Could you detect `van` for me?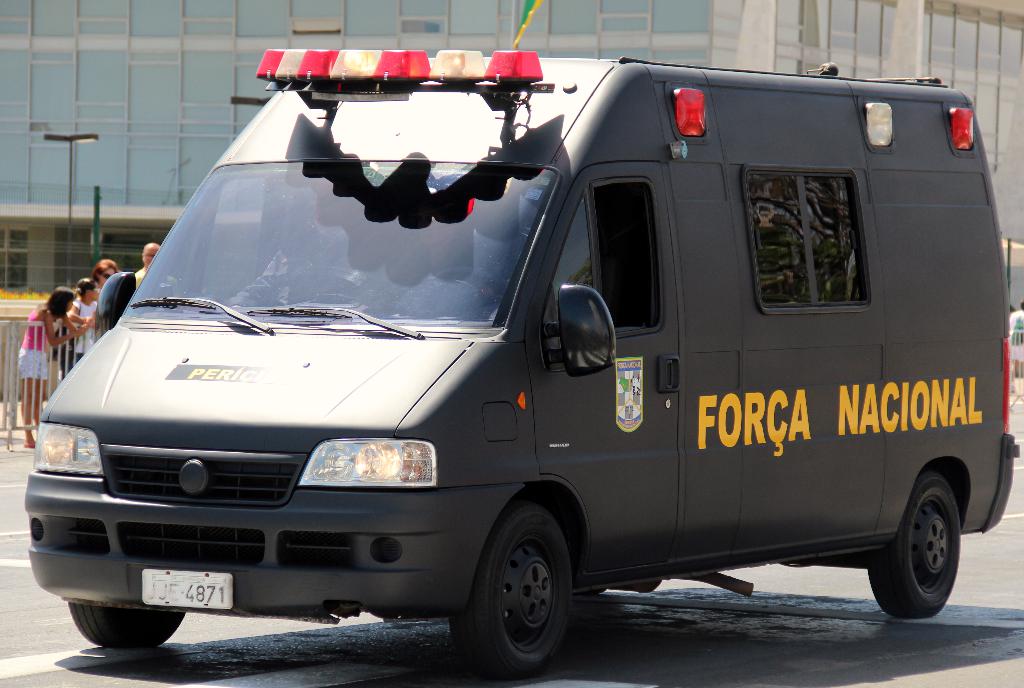
Detection result: box=[20, 47, 1021, 683].
